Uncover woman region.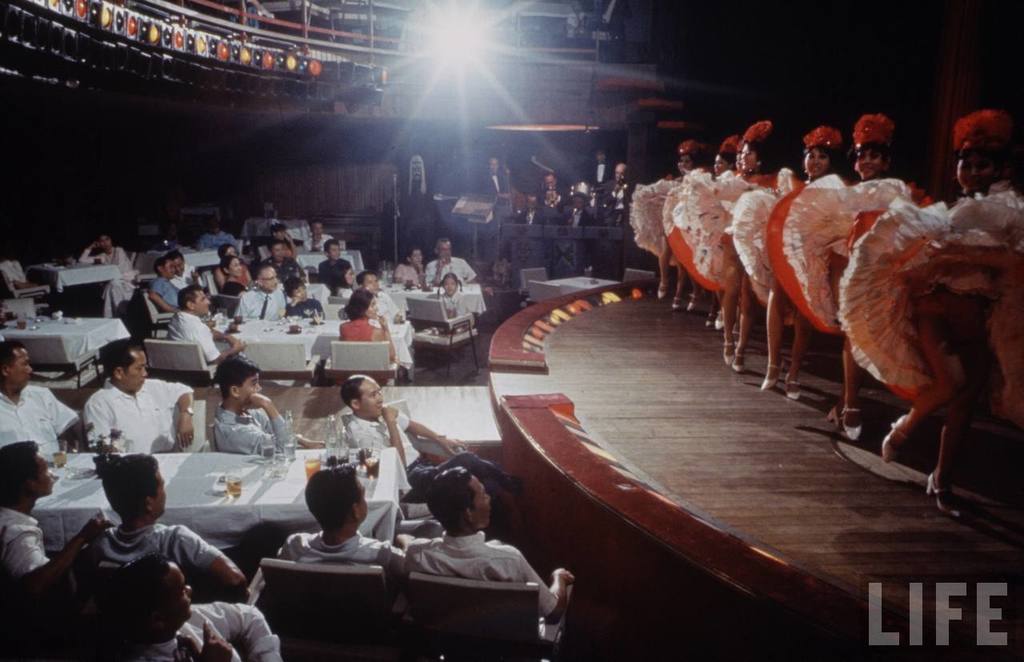
Uncovered: x1=327, y1=261, x2=358, y2=300.
